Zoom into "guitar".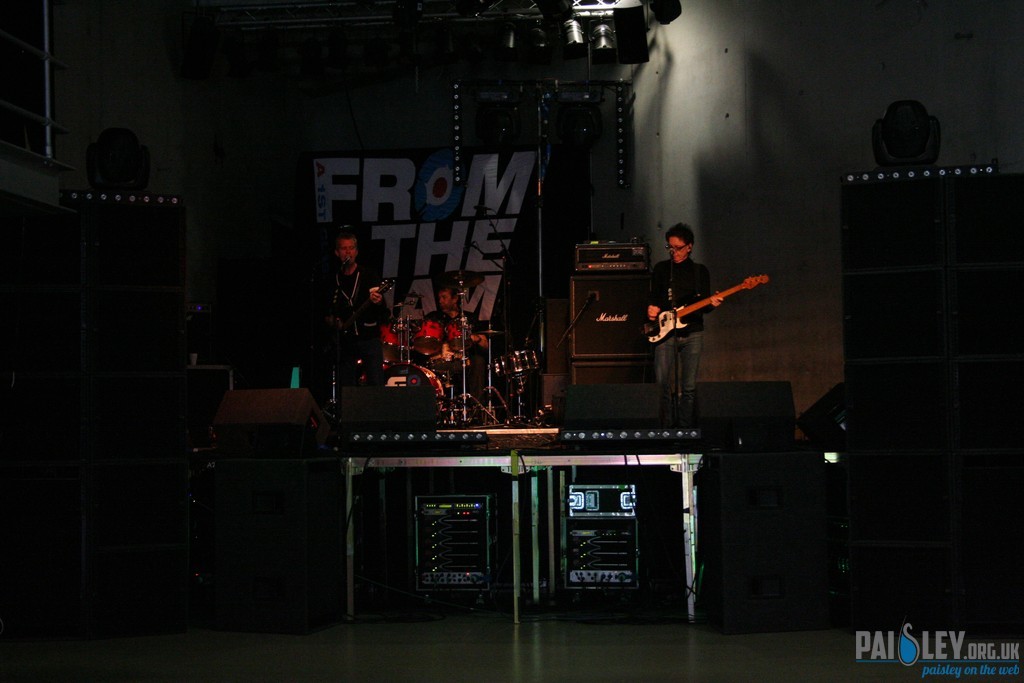
Zoom target: 326/270/404/352.
